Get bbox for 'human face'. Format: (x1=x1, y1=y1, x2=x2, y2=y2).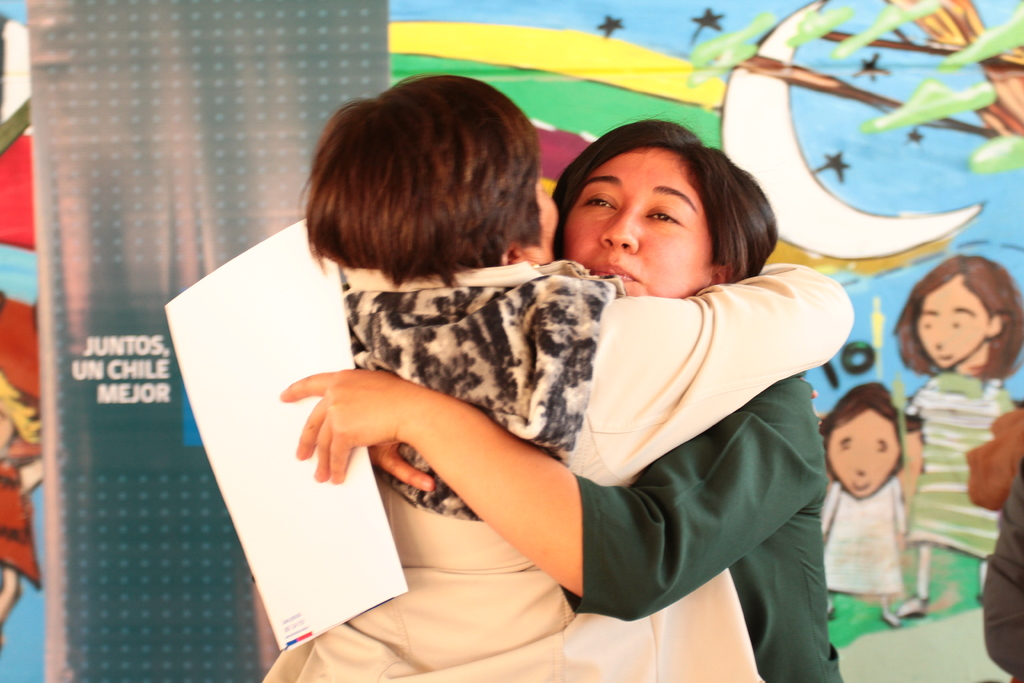
(x1=564, y1=151, x2=716, y2=297).
